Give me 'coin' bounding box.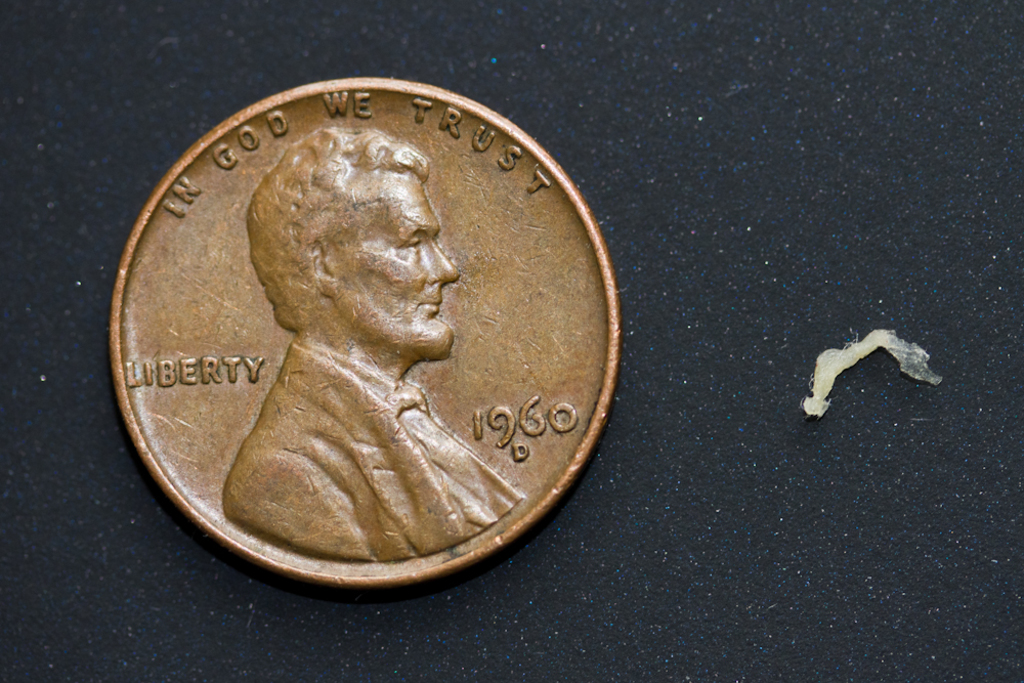
{"x1": 109, "y1": 74, "x2": 622, "y2": 591}.
